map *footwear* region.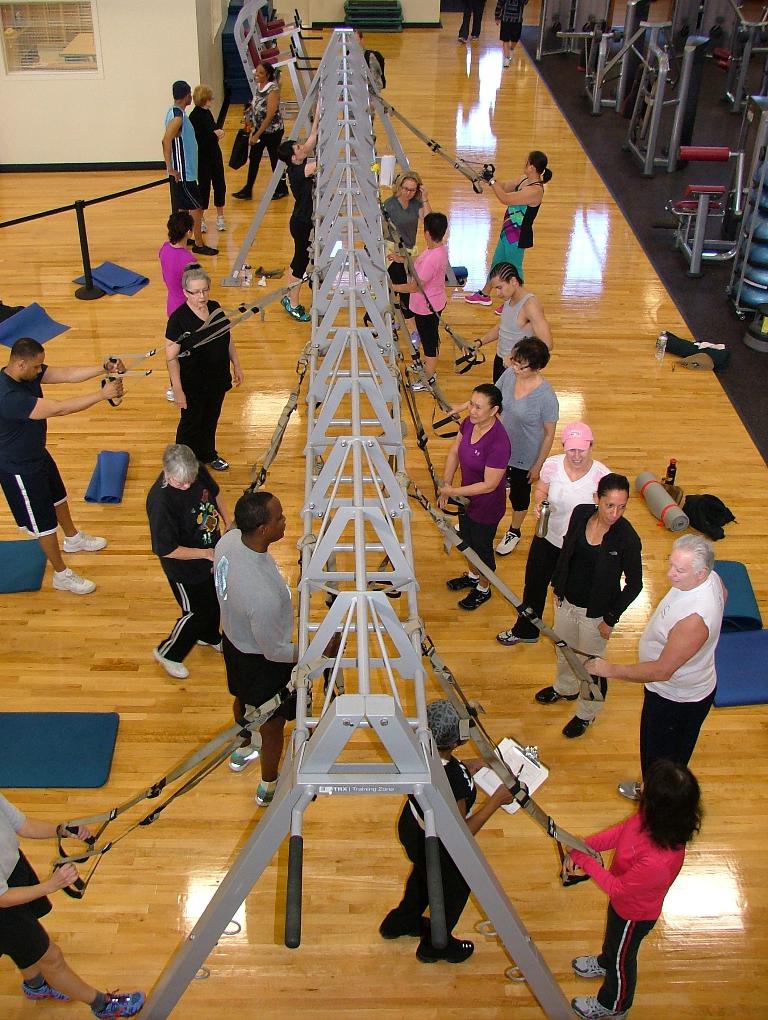
Mapped to {"x1": 377, "y1": 912, "x2": 429, "y2": 942}.
